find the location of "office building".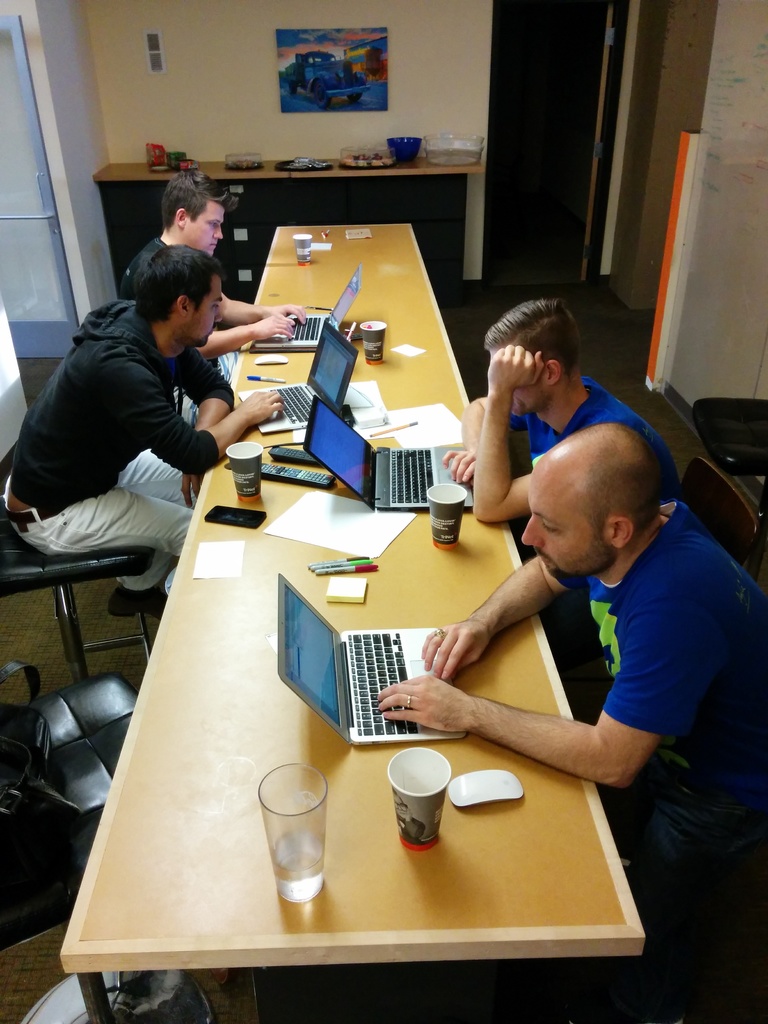
Location: pyautogui.locateOnScreen(72, 0, 706, 1023).
